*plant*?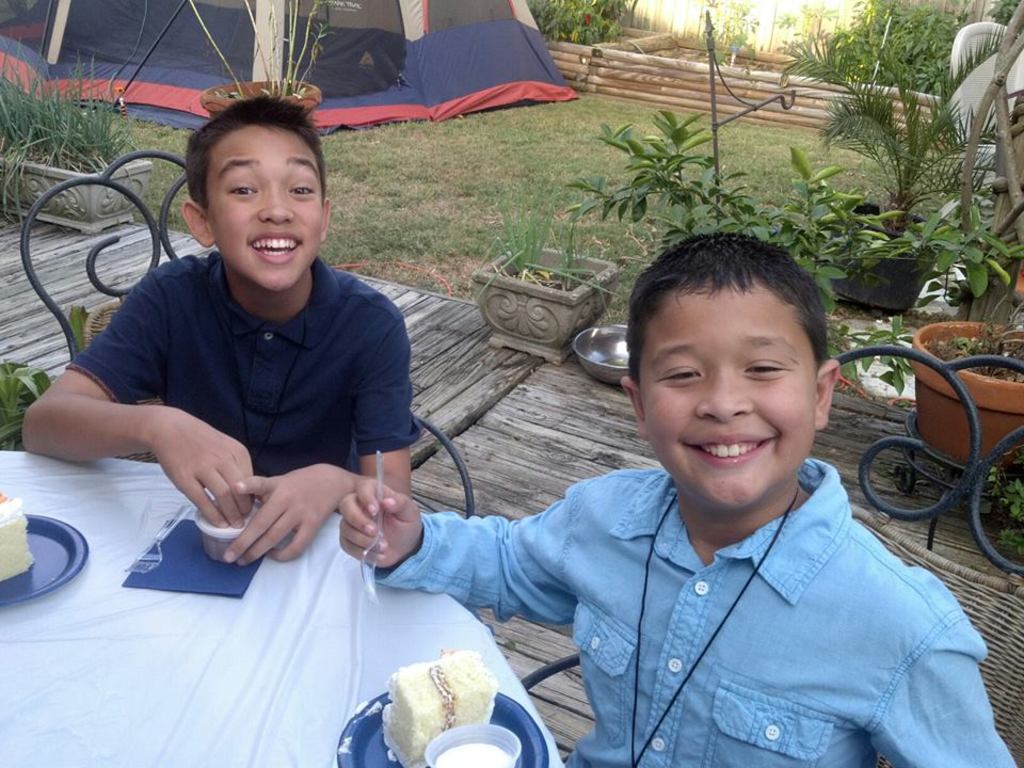
<bbox>809, 0, 967, 86</bbox>
